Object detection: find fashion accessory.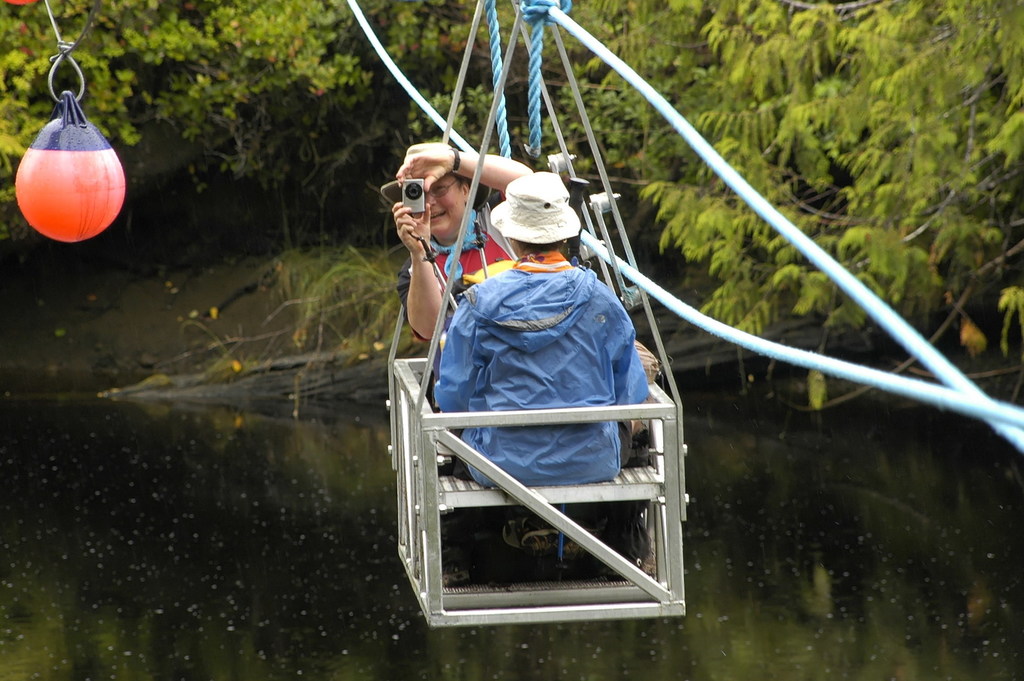
513:254:573:275.
